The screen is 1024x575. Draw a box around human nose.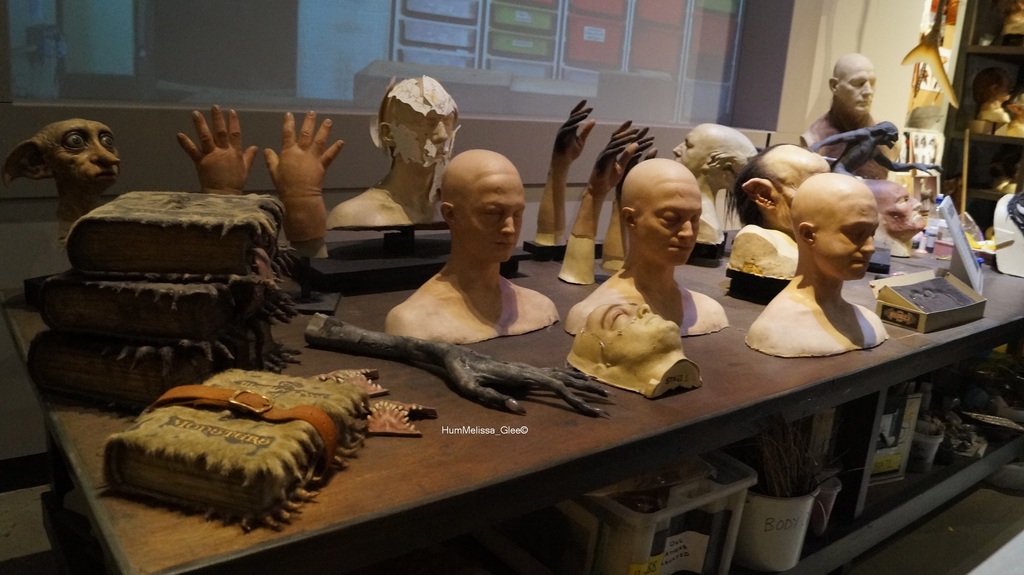
435:119:450:140.
